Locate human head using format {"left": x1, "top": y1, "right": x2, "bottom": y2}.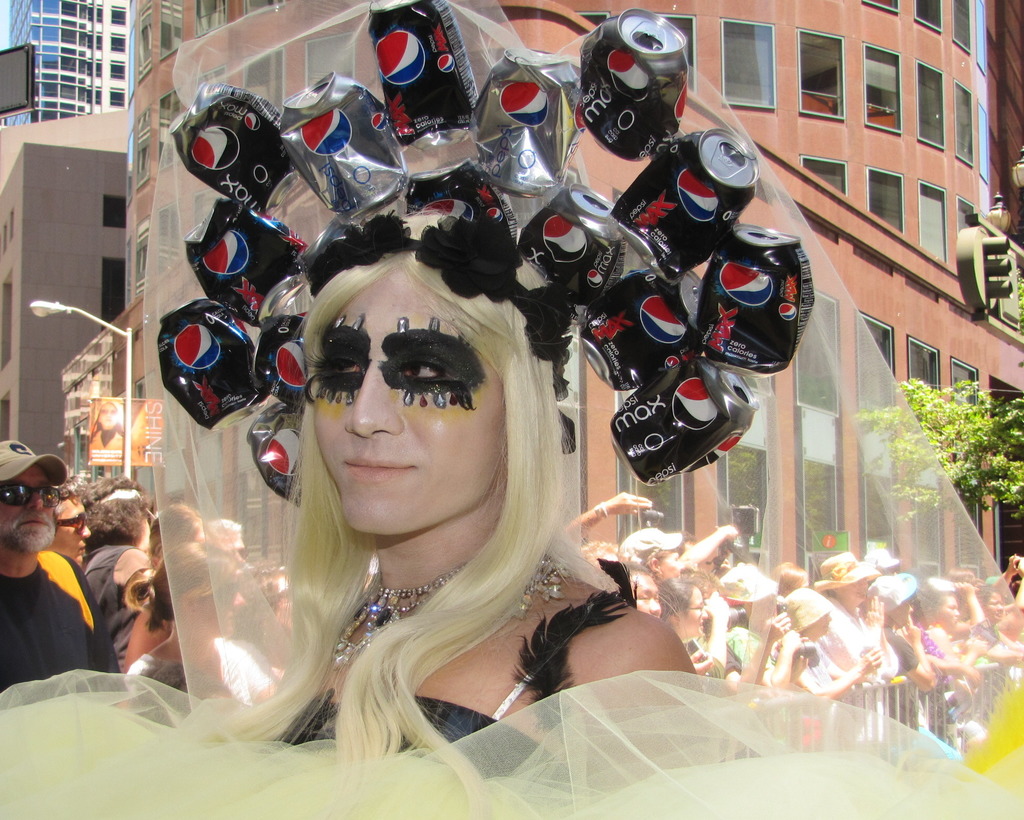
{"left": 260, "top": 188, "right": 548, "bottom": 538}.
